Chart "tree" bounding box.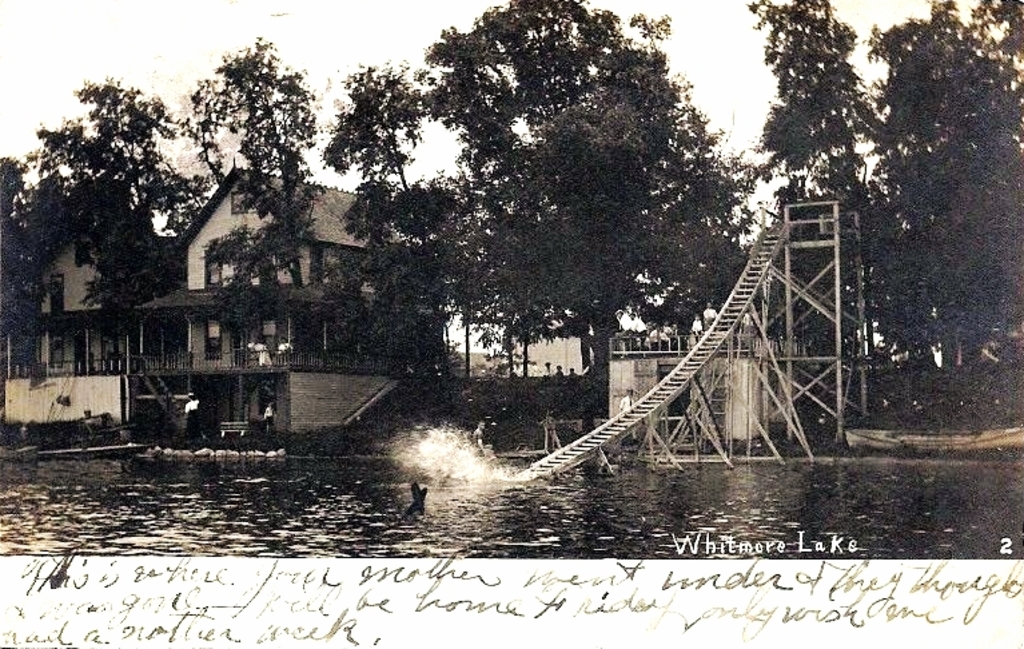
Charted: box=[167, 32, 324, 357].
